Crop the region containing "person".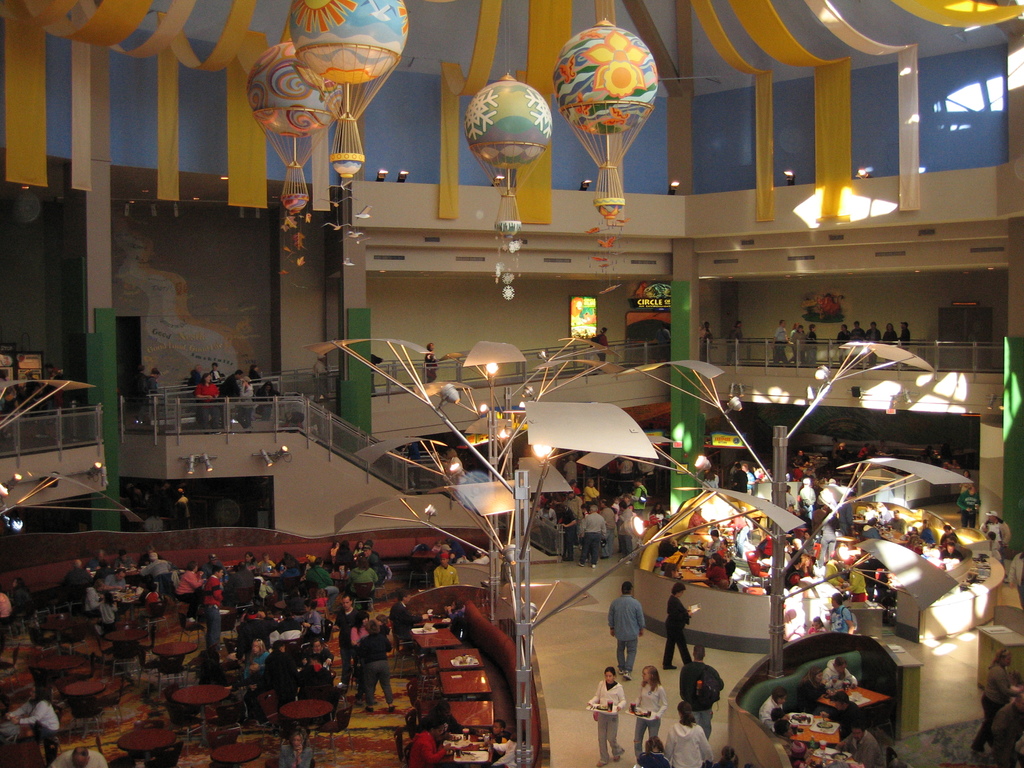
Crop region: (left=765, top=321, right=788, bottom=367).
